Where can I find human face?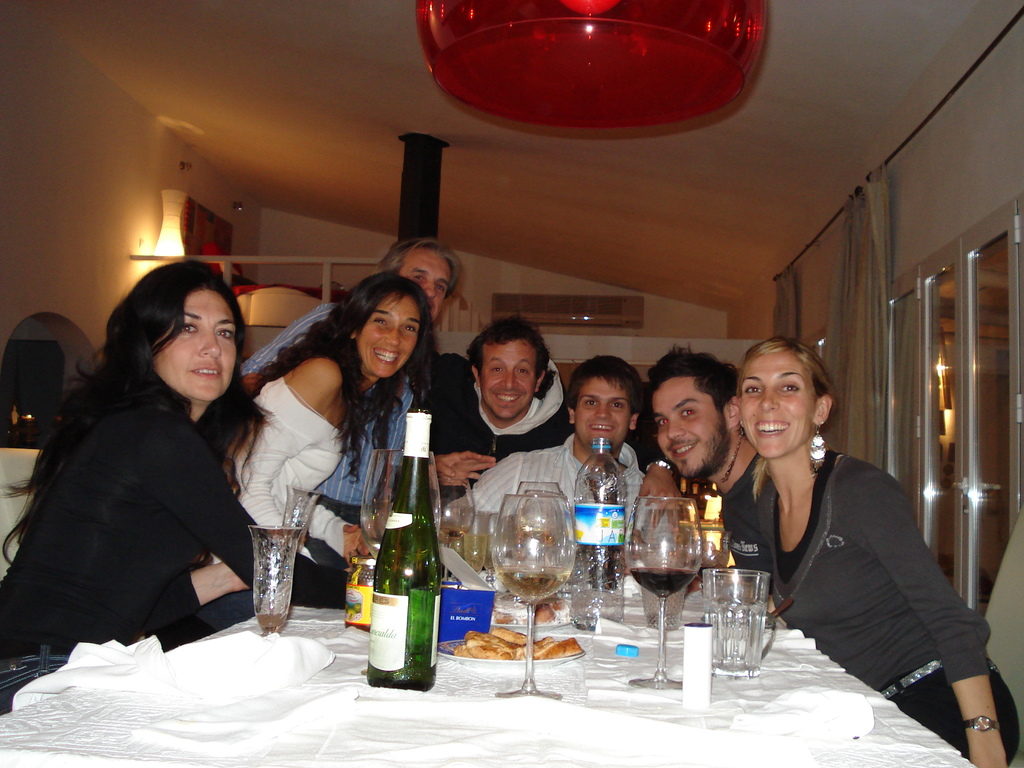
You can find it at 154, 288, 243, 402.
